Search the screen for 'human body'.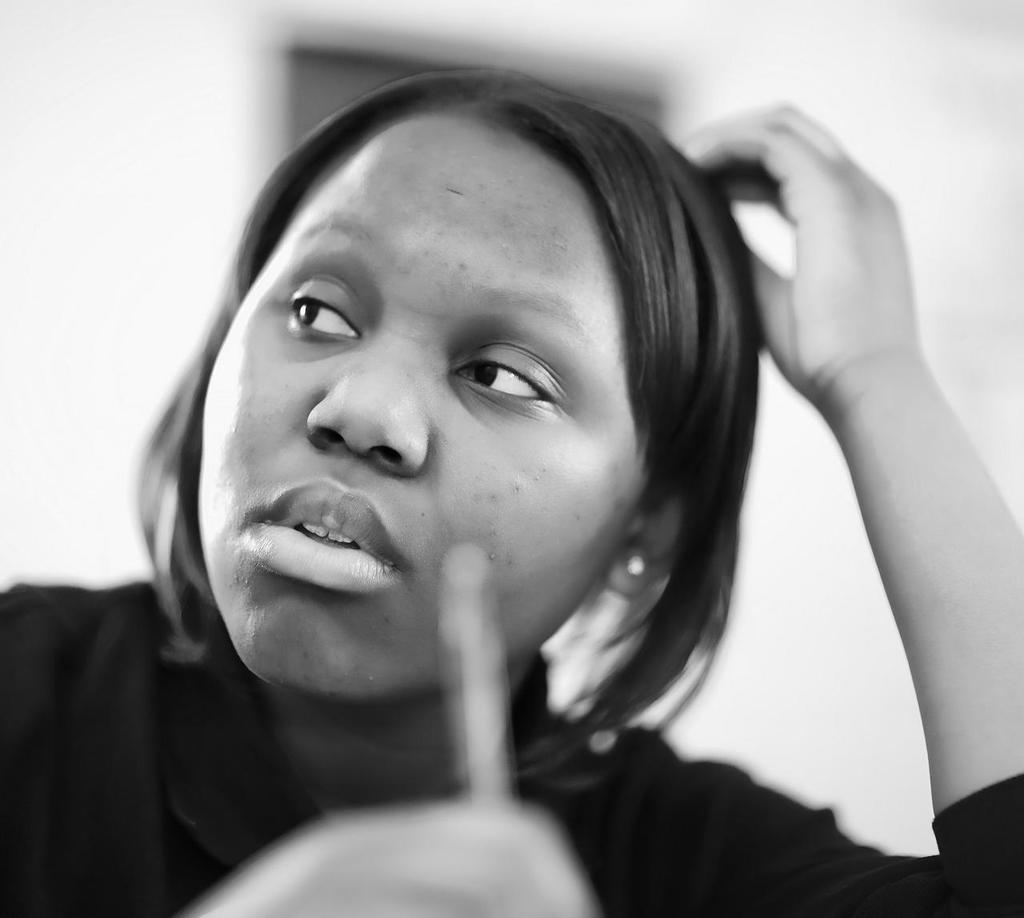
Found at rect(17, 34, 967, 917).
